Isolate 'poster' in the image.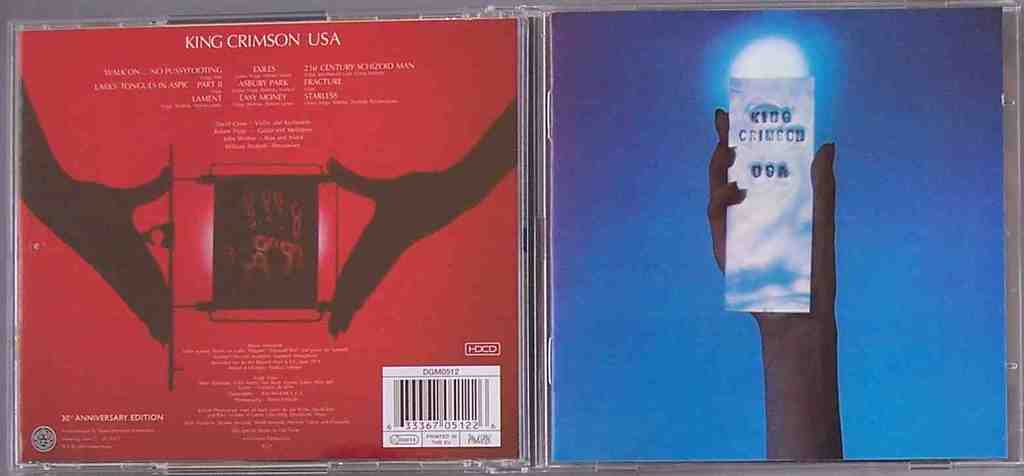
Isolated region: {"x1": 0, "y1": 0, "x2": 1023, "y2": 475}.
